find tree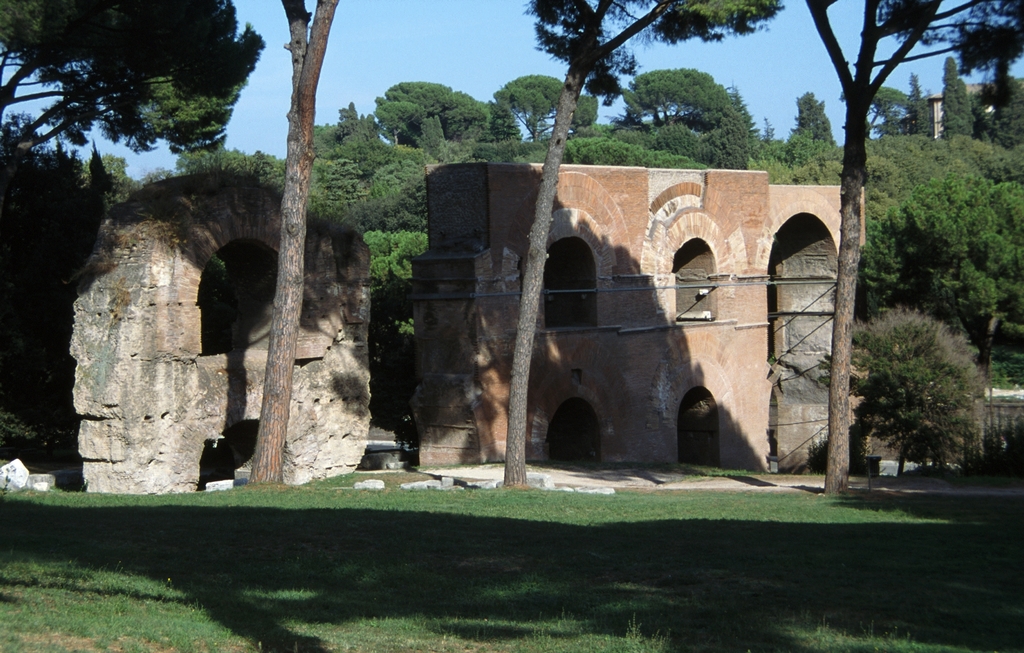
BBox(493, 72, 567, 143)
